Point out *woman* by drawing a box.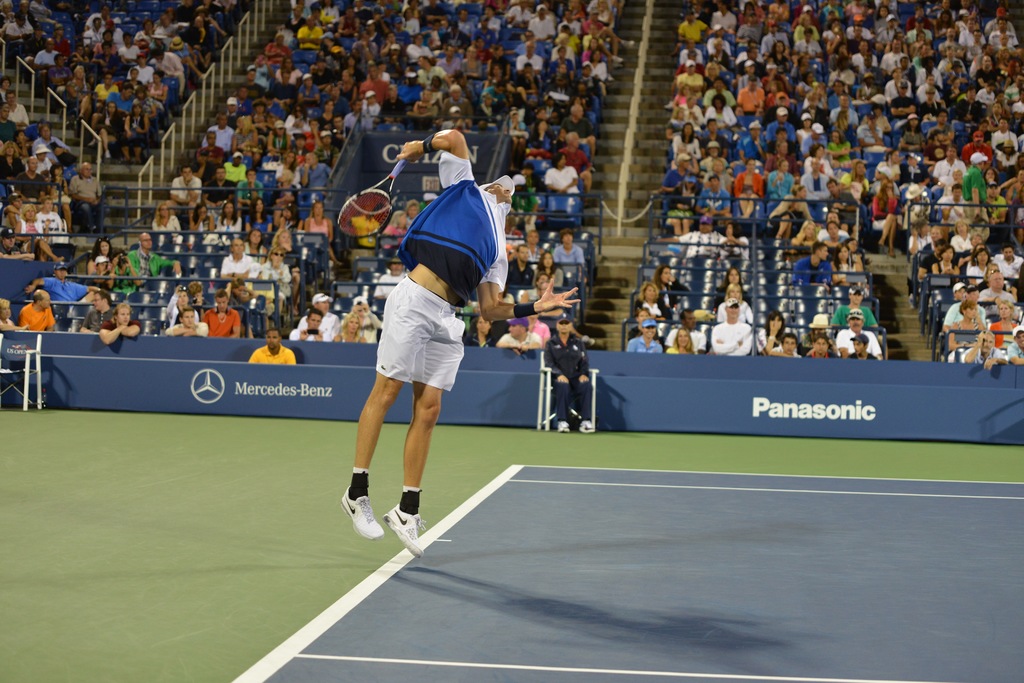
705:92:737:130.
